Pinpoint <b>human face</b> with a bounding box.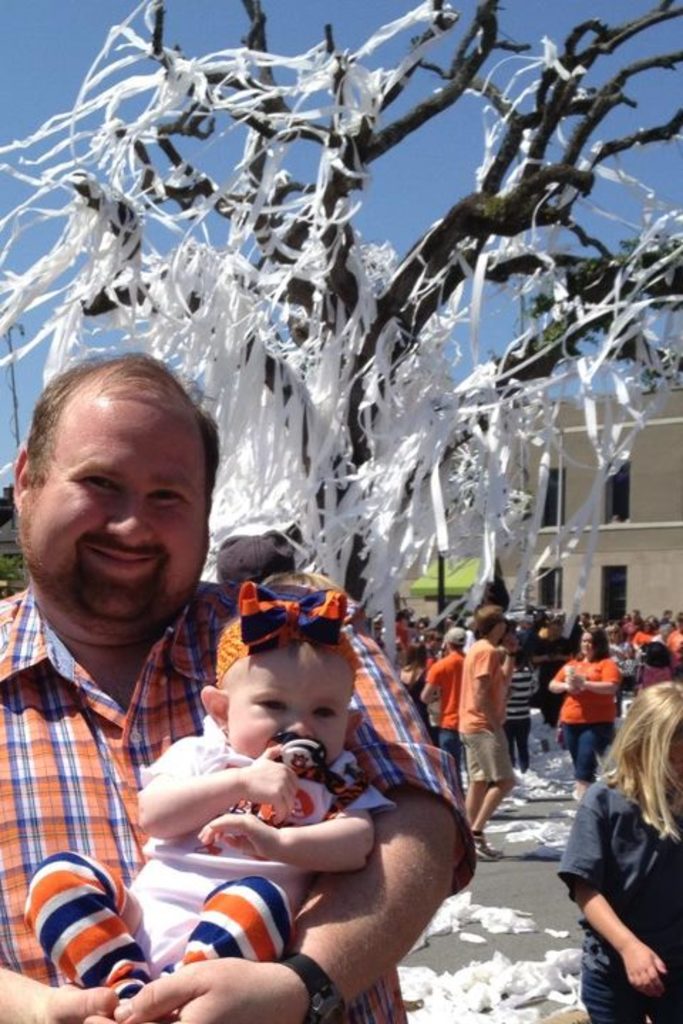
left=17, top=388, right=208, bottom=636.
